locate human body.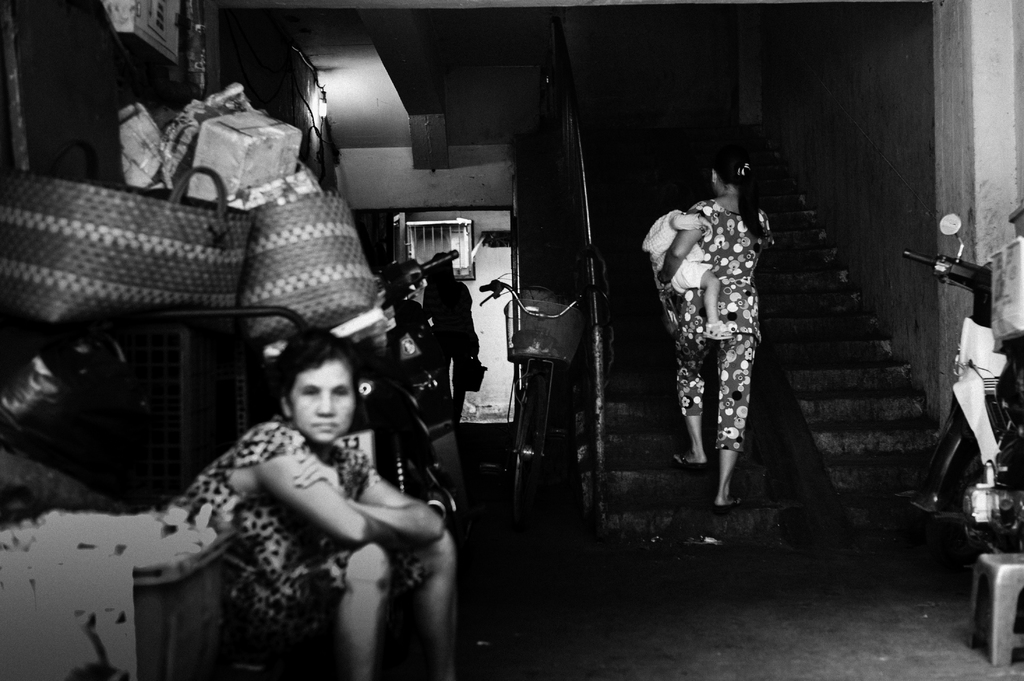
Bounding box: <box>160,333,472,668</box>.
